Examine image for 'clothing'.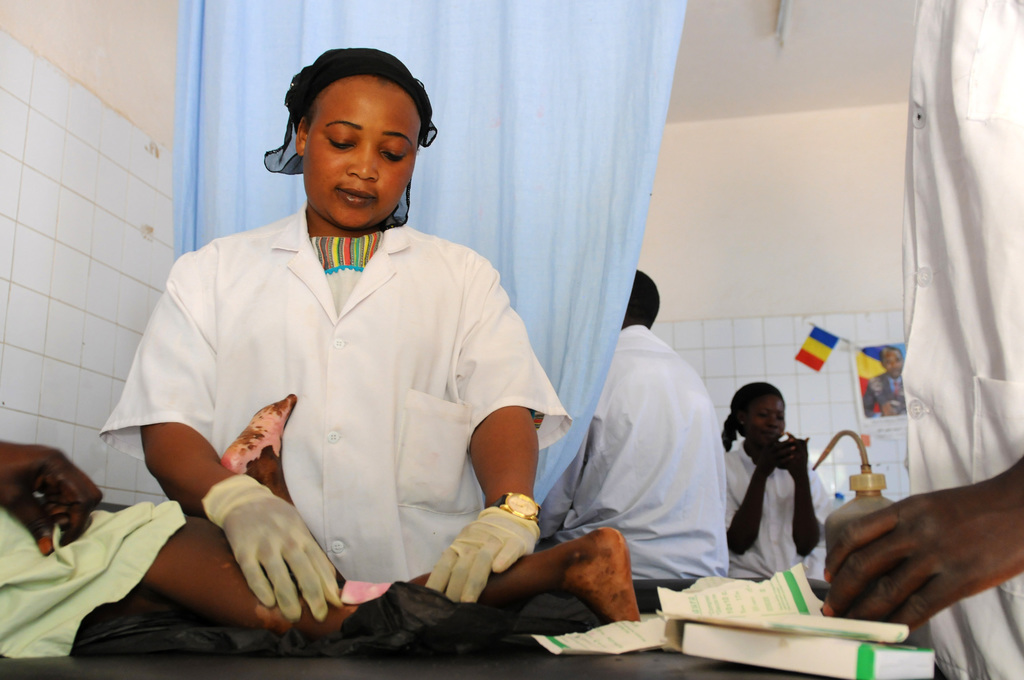
Examination result: bbox(70, 211, 614, 651).
